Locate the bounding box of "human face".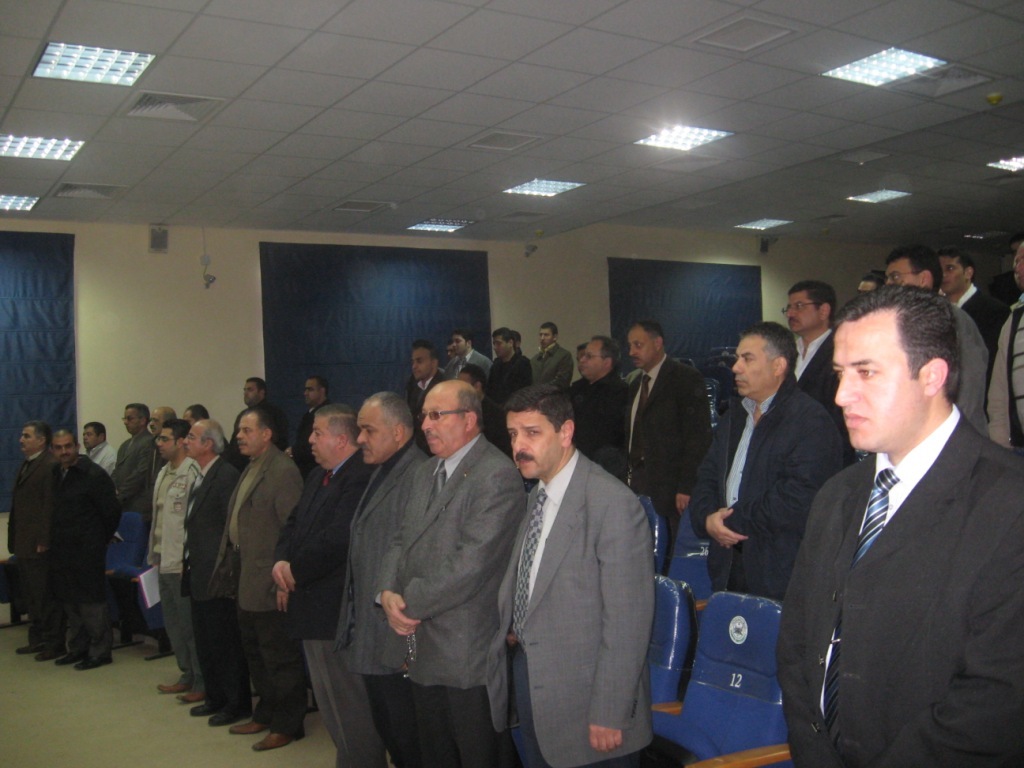
Bounding box: (left=540, top=325, right=554, bottom=346).
